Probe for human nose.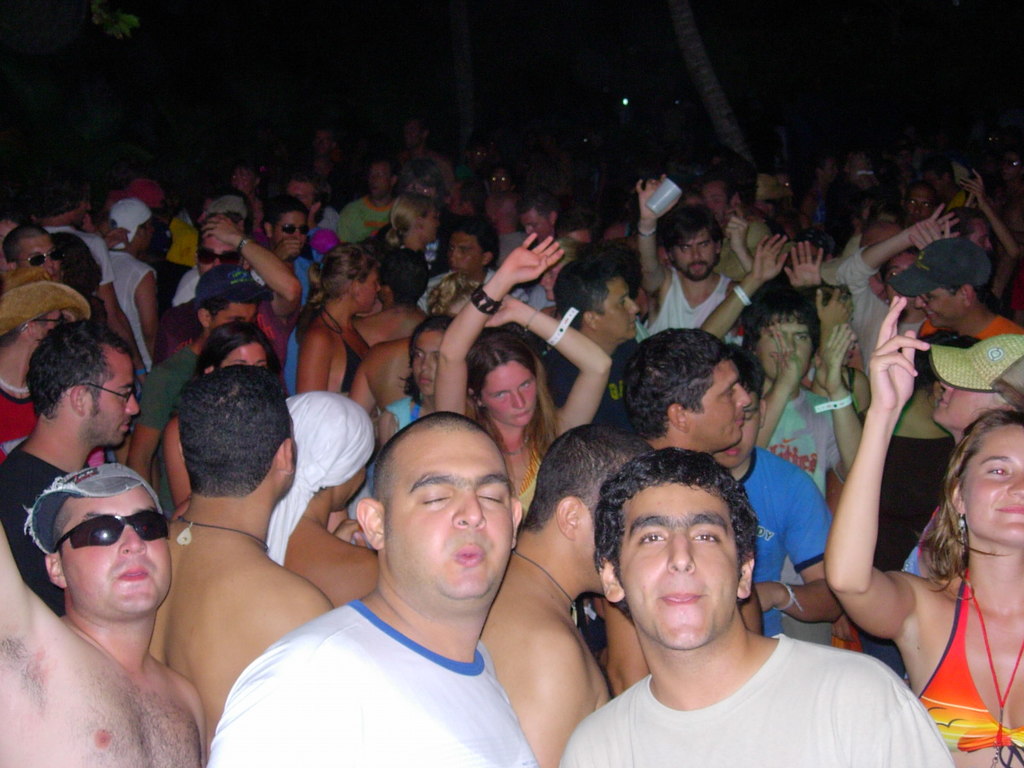
Probe result: (x1=668, y1=528, x2=694, y2=573).
